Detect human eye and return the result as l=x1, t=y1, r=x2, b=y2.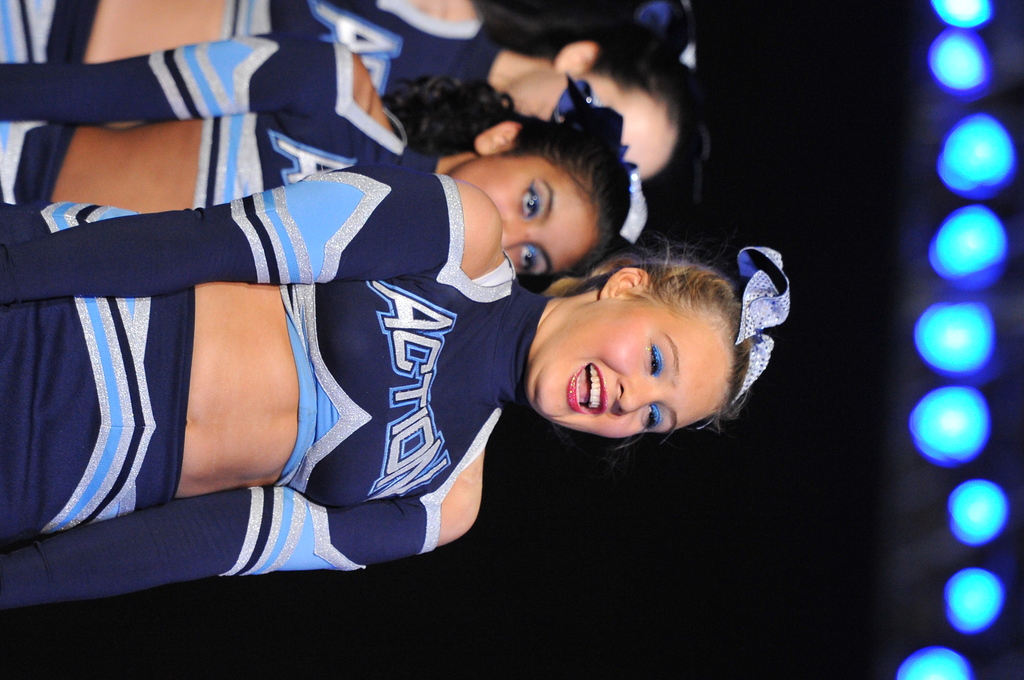
l=516, t=183, r=543, b=222.
